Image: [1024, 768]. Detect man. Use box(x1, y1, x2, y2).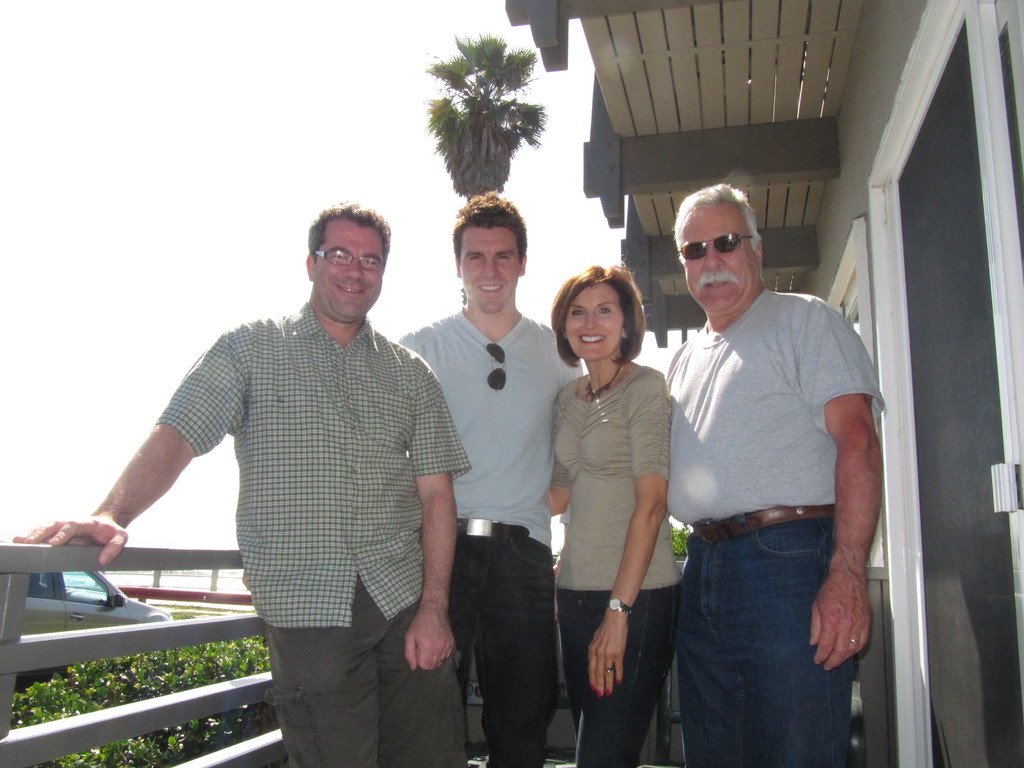
box(16, 198, 477, 767).
